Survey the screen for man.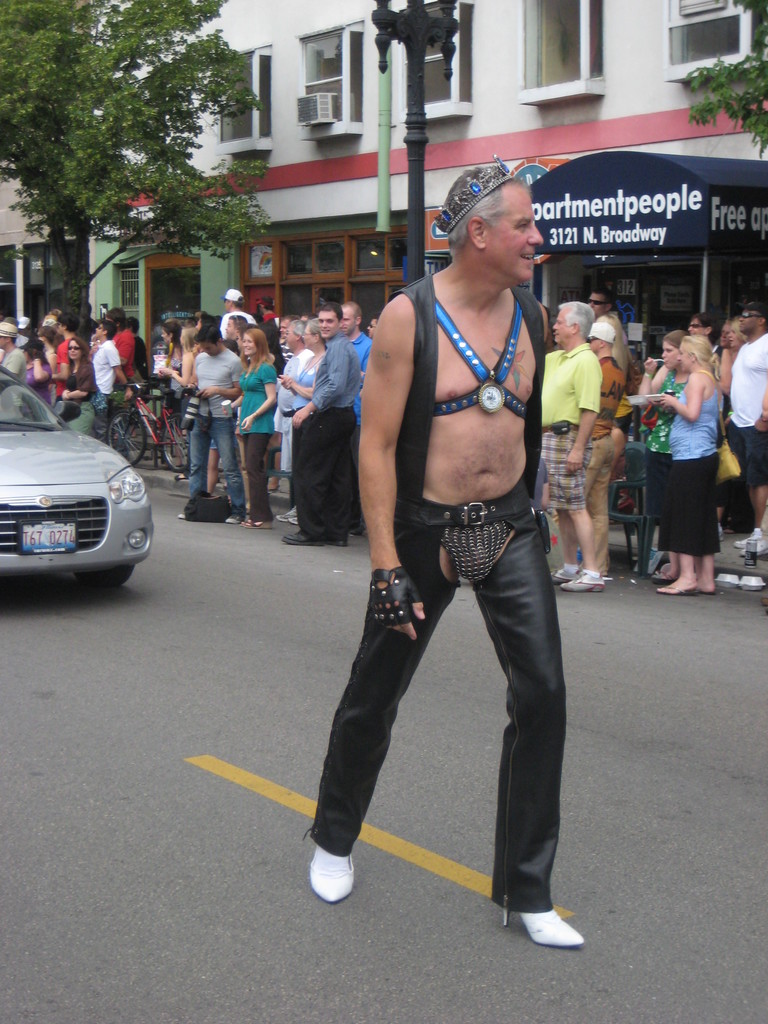
Survey found: rect(538, 302, 601, 586).
